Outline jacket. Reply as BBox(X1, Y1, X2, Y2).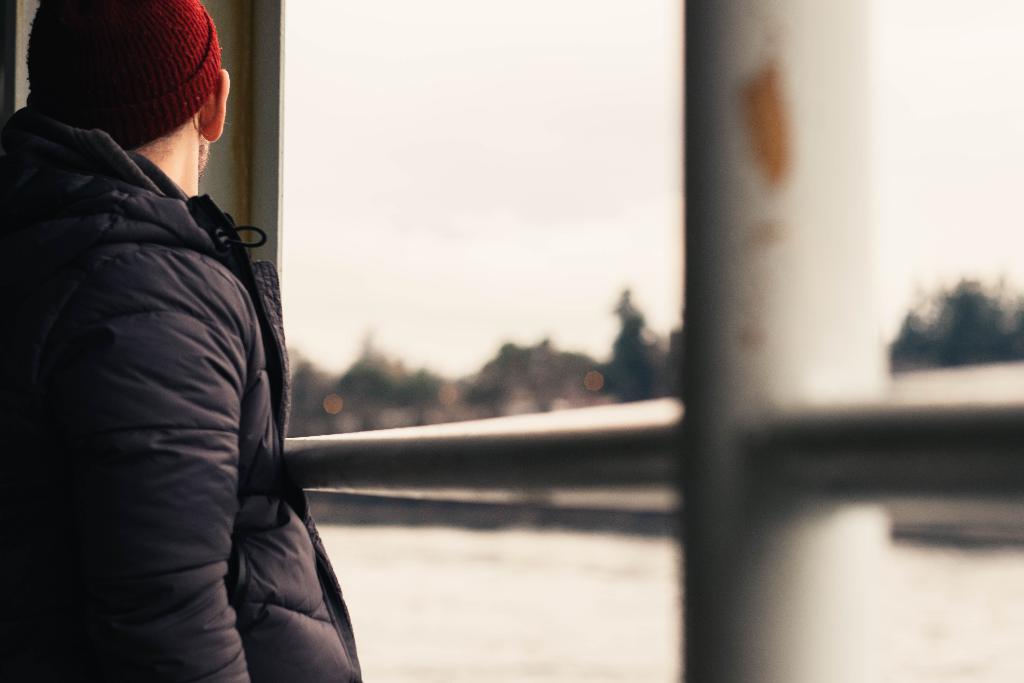
BBox(0, 108, 365, 682).
